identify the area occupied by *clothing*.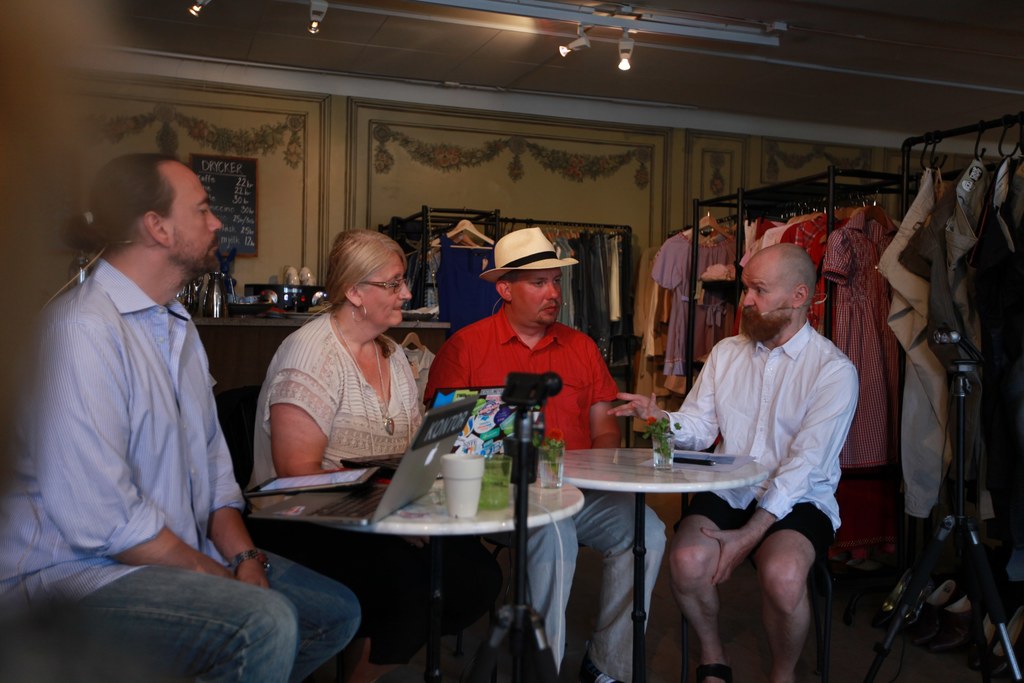
Area: {"x1": 662, "y1": 318, "x2": 861, "y2": 562}.
